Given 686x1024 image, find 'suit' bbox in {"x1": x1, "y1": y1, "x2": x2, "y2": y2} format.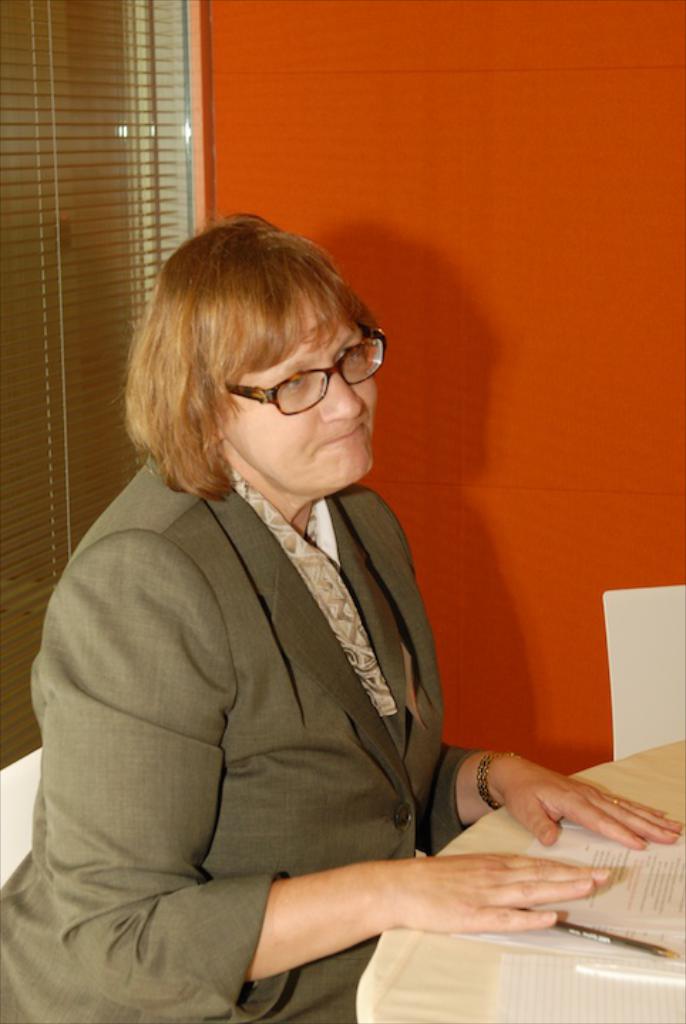
{"x1": 58, "y1": 408, "x2": 498, "y2": 1004}.
